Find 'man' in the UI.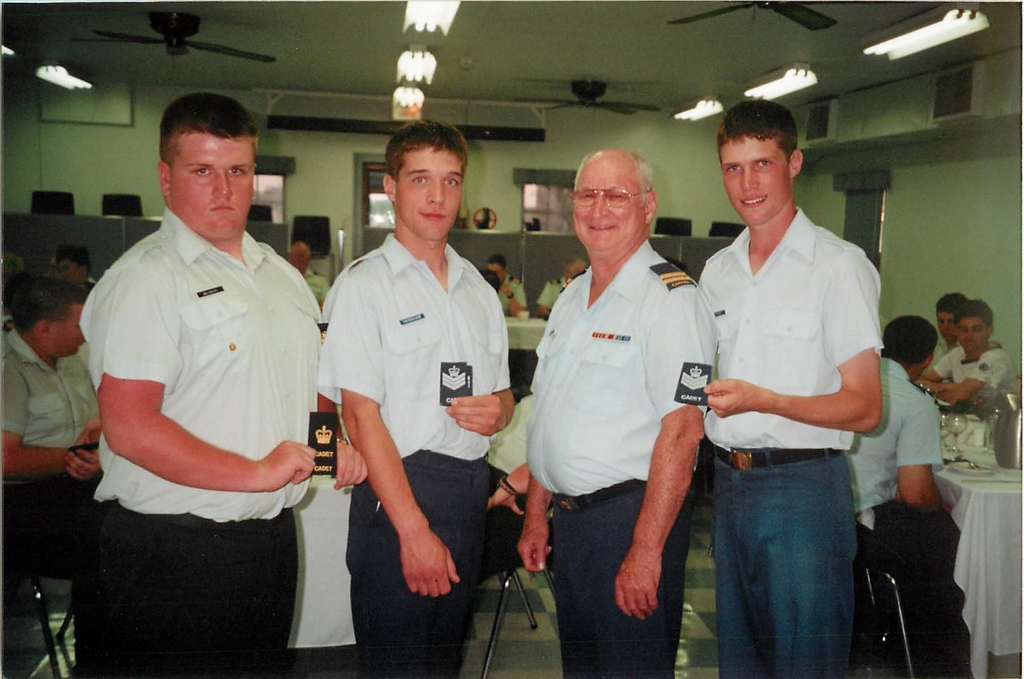
UI element at BBox(79, 92, 369, 678).
